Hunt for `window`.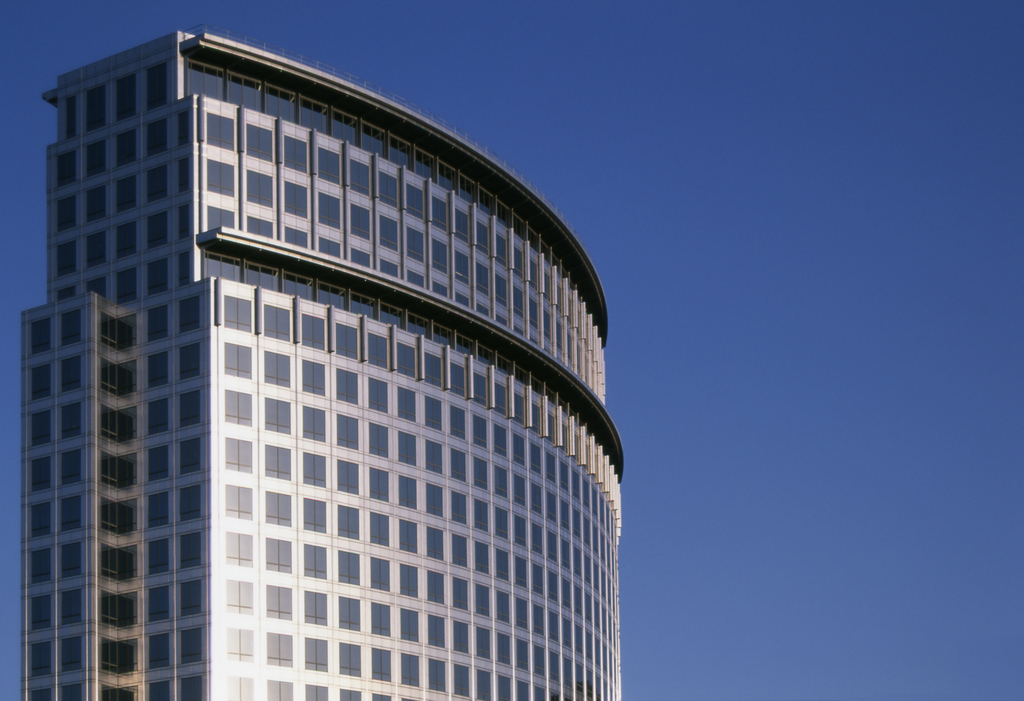
Hunted down at bbox=[543, 409, 557, 438].
